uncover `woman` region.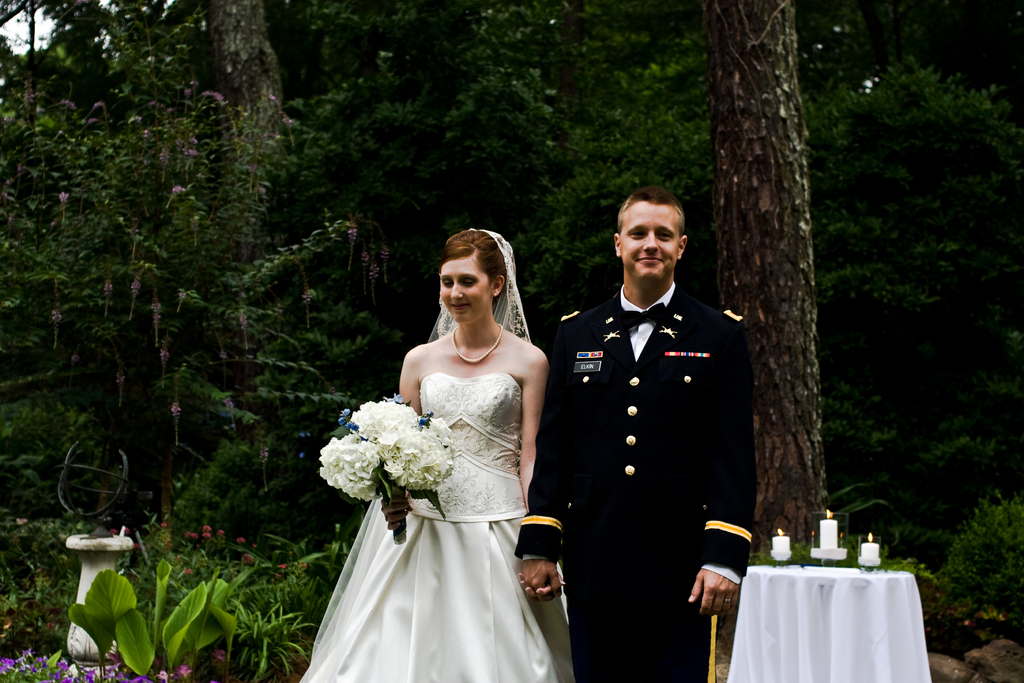
Uncovered: 305/243/582/677.
